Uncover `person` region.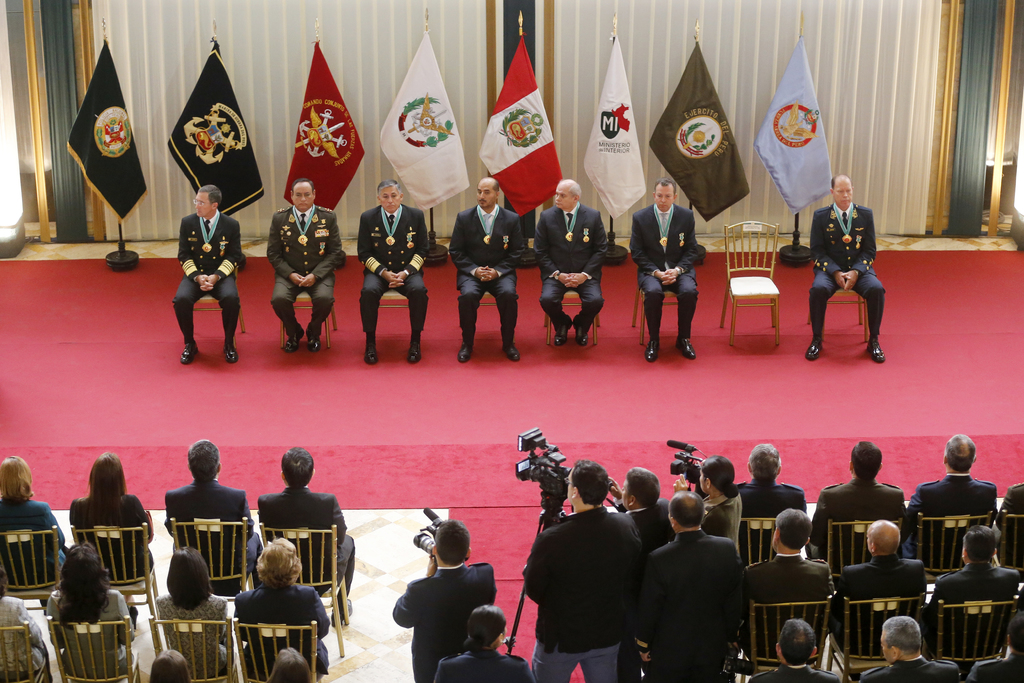
Uncovered: box=[744, 508, 835, 655].
